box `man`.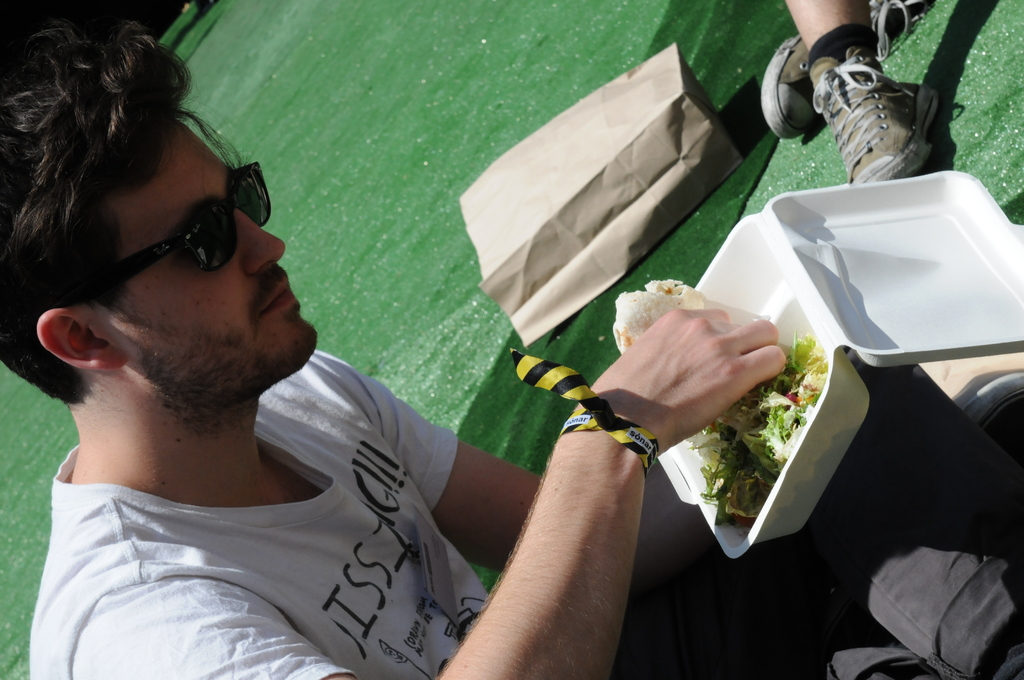
<region>0, 51, 640, 673</region>.
